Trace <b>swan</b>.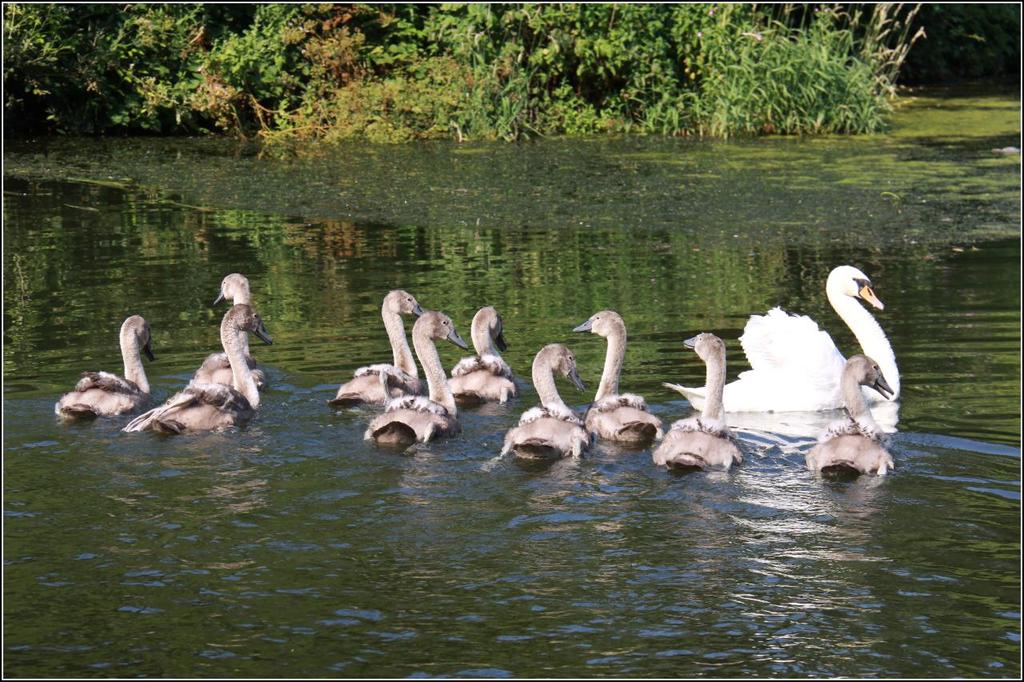
Traced to (801, 353, 894, 481).
